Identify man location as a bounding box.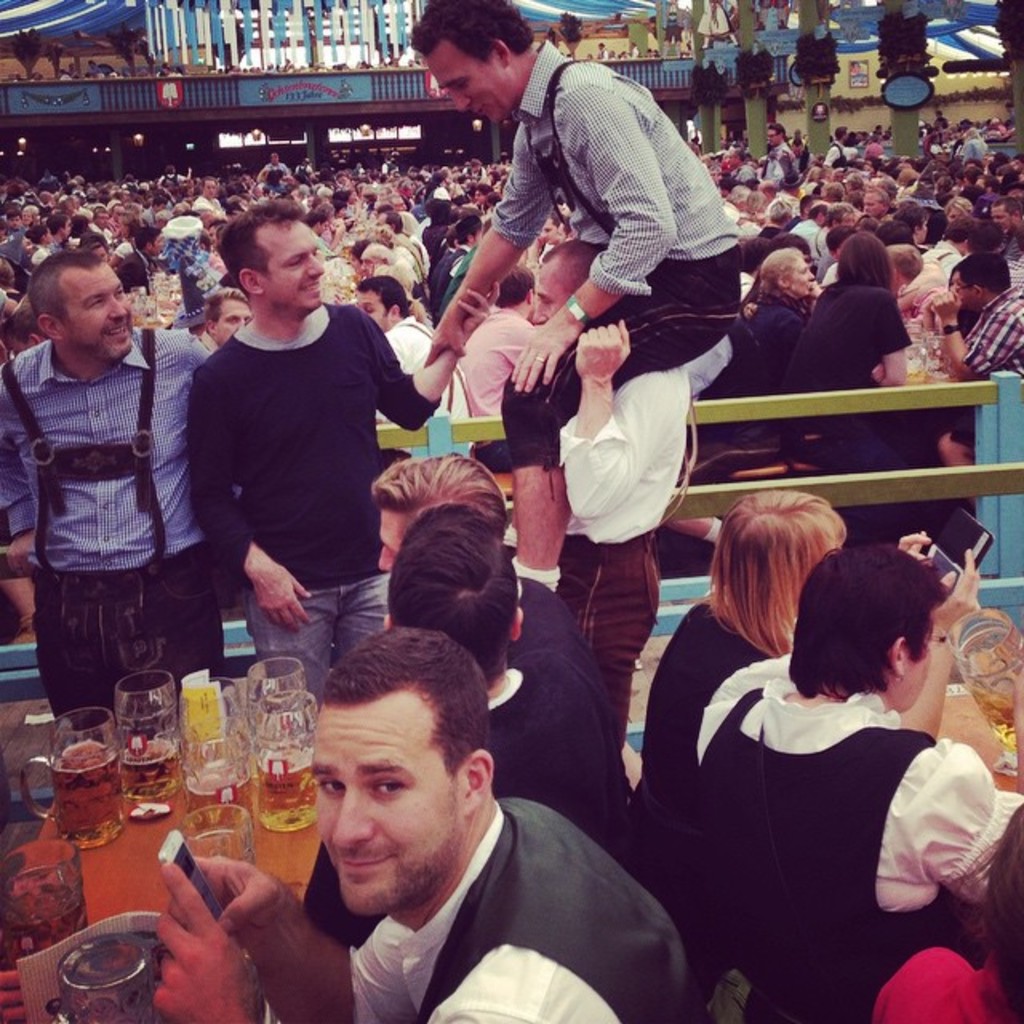
l=154, t=626, r=715, b=1022.
